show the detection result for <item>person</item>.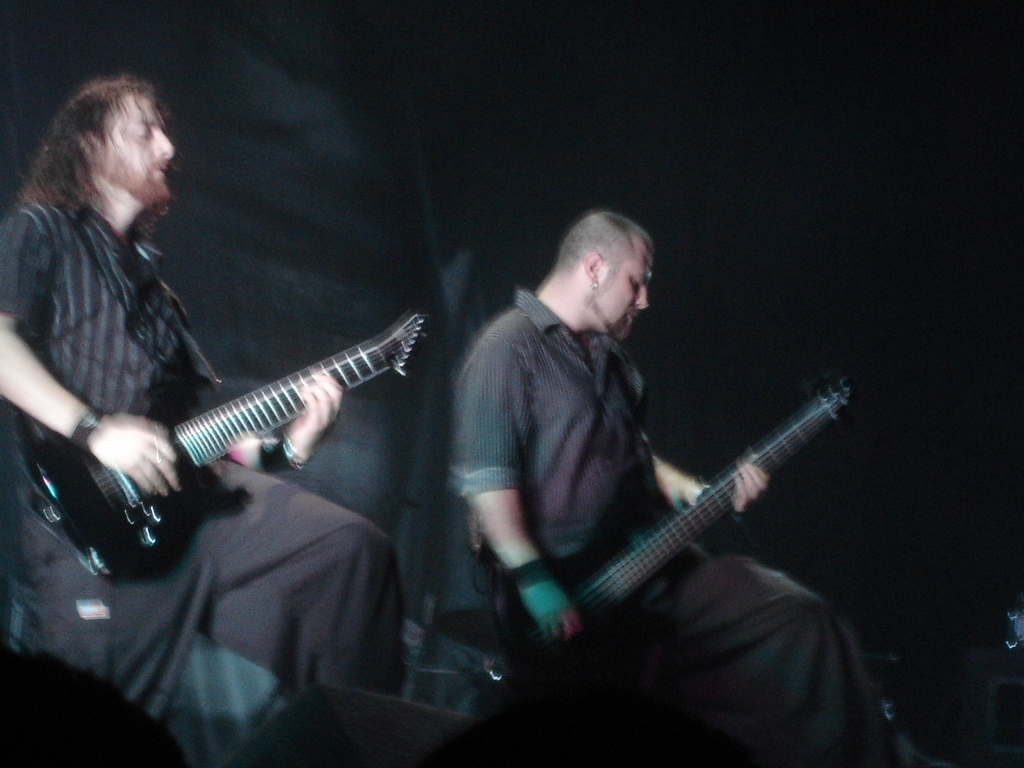
select_region(0, 69, 404, 732).
